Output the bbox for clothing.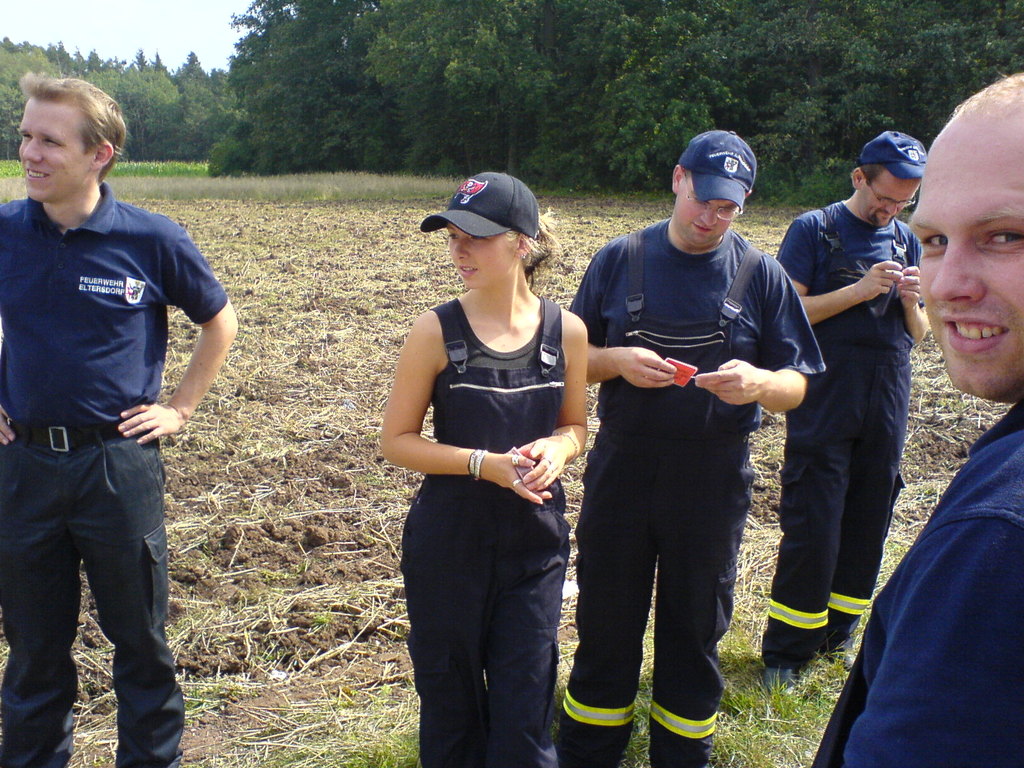
select_region(401, 300, 592, 767).
